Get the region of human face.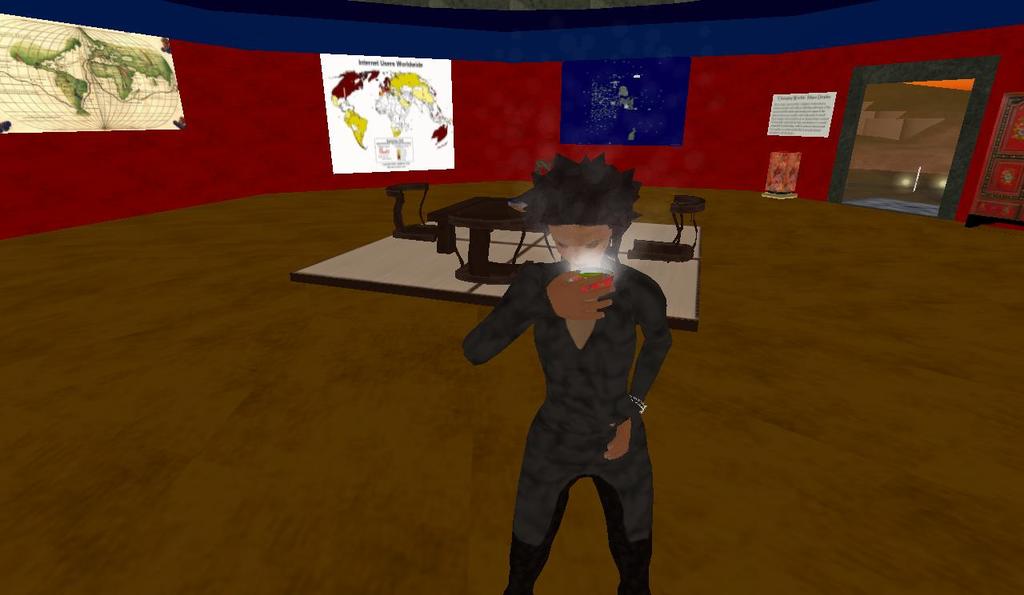
<box>552,227,610,267</box>.
